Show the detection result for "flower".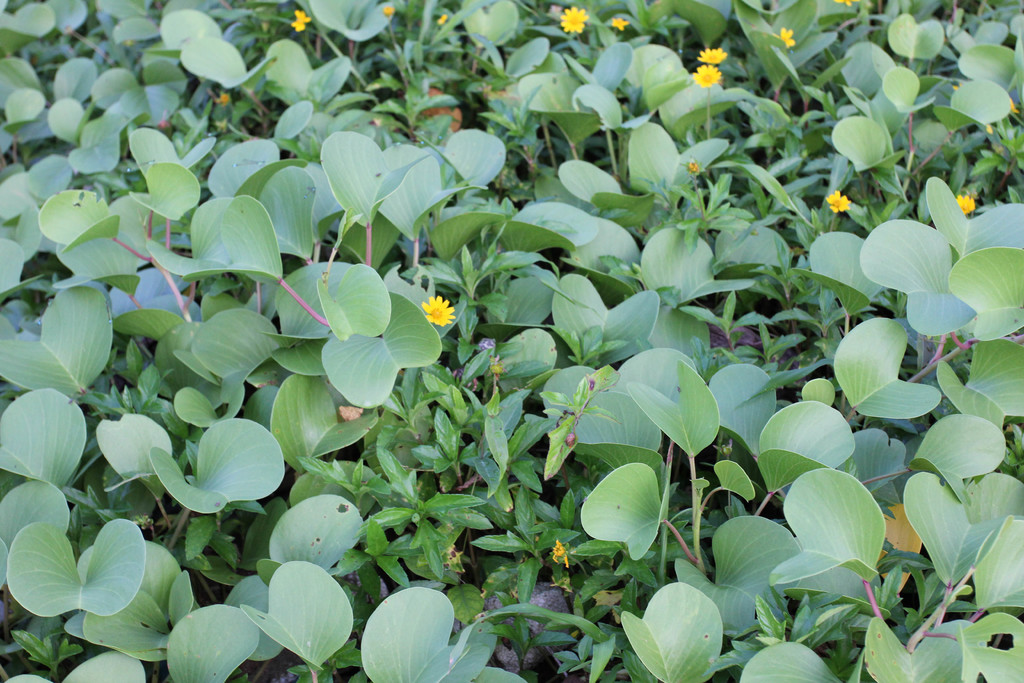
crop(776, 26, 796, 51).
